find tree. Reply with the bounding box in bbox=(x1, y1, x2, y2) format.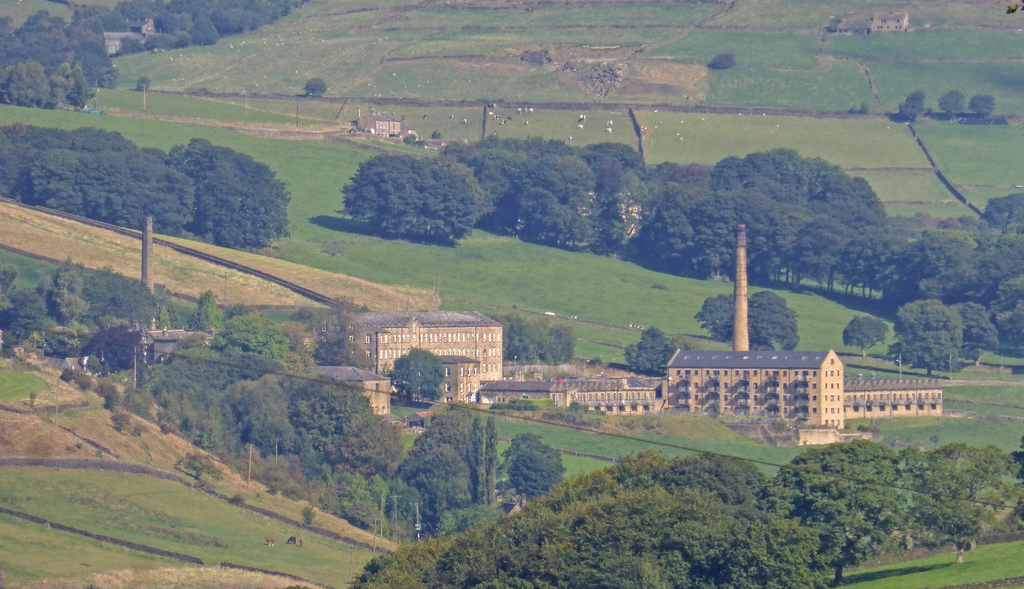
bbox=(30, 131, 69, 217).
